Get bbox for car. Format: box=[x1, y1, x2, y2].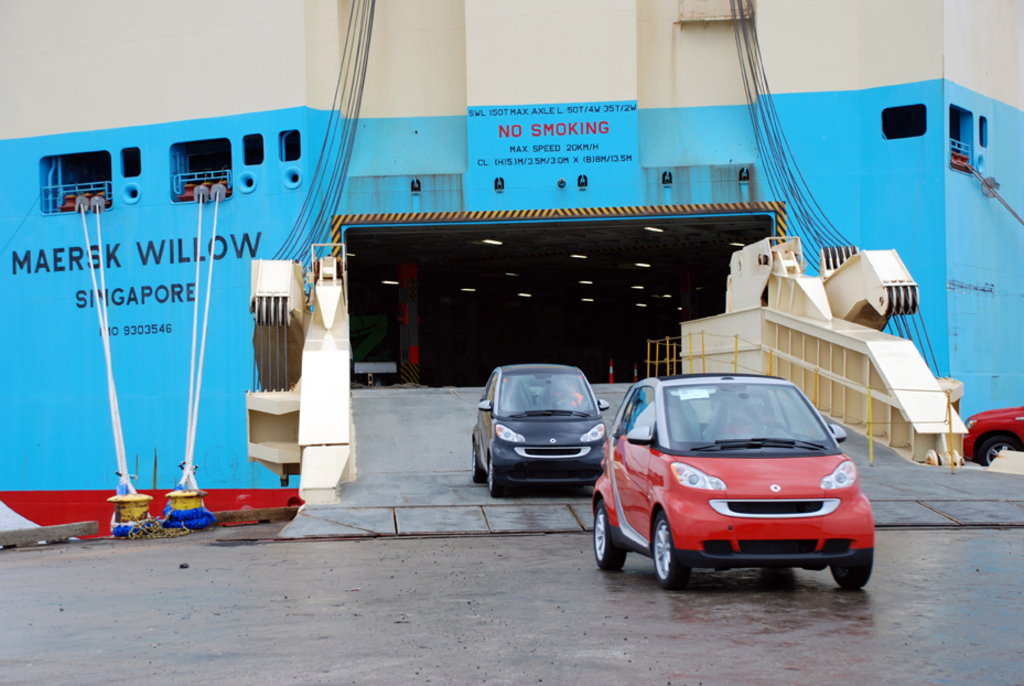
box=[964, 407, 1023, 462].
